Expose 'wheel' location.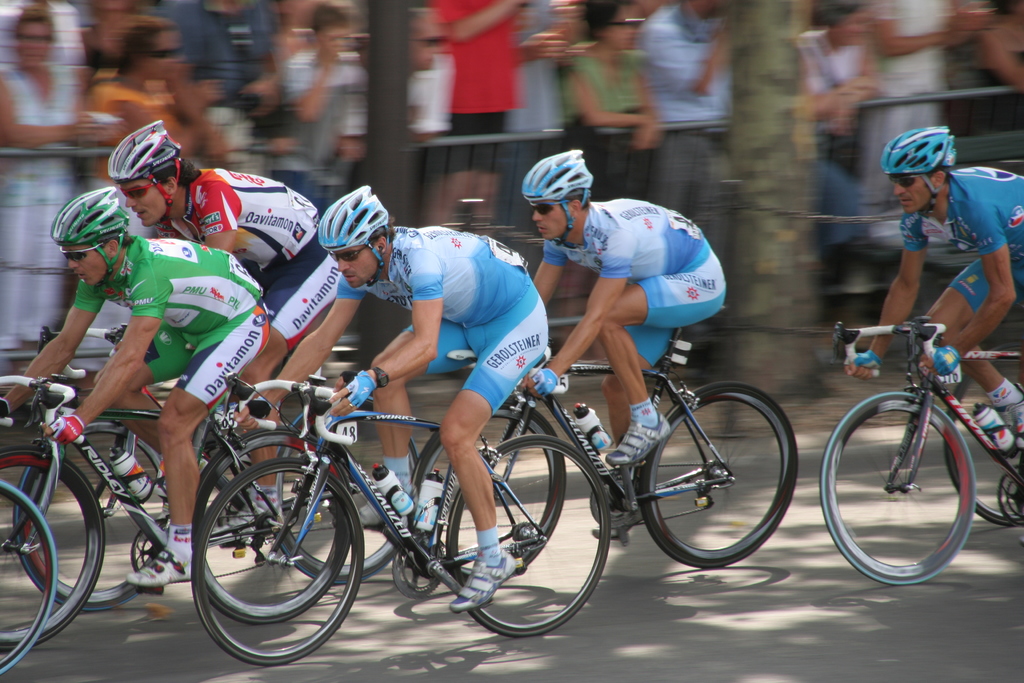
Exposed at 839, 362, 986, 584.
